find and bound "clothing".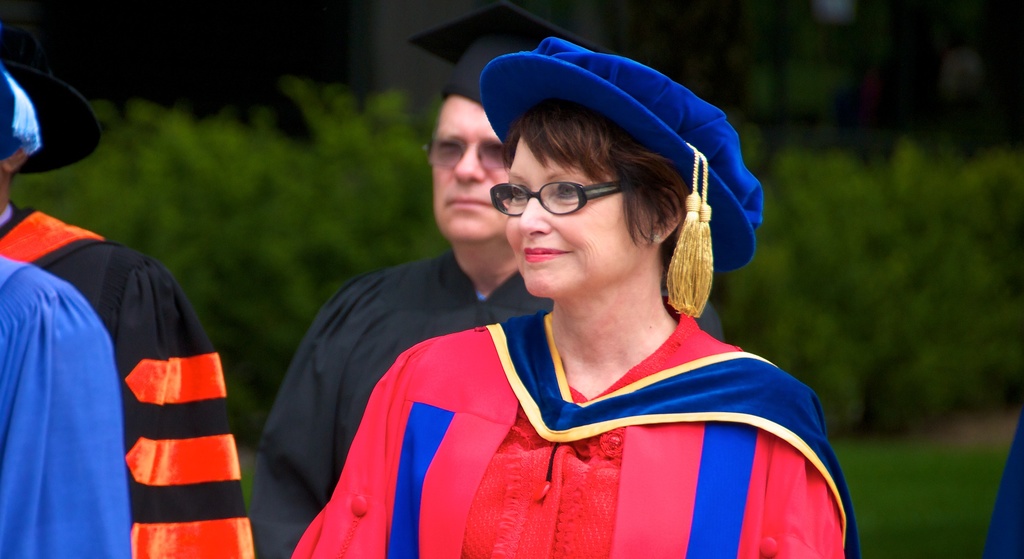
Bound: {"left": 0, "top": 257, "right": 140, "bottom": 558}.
